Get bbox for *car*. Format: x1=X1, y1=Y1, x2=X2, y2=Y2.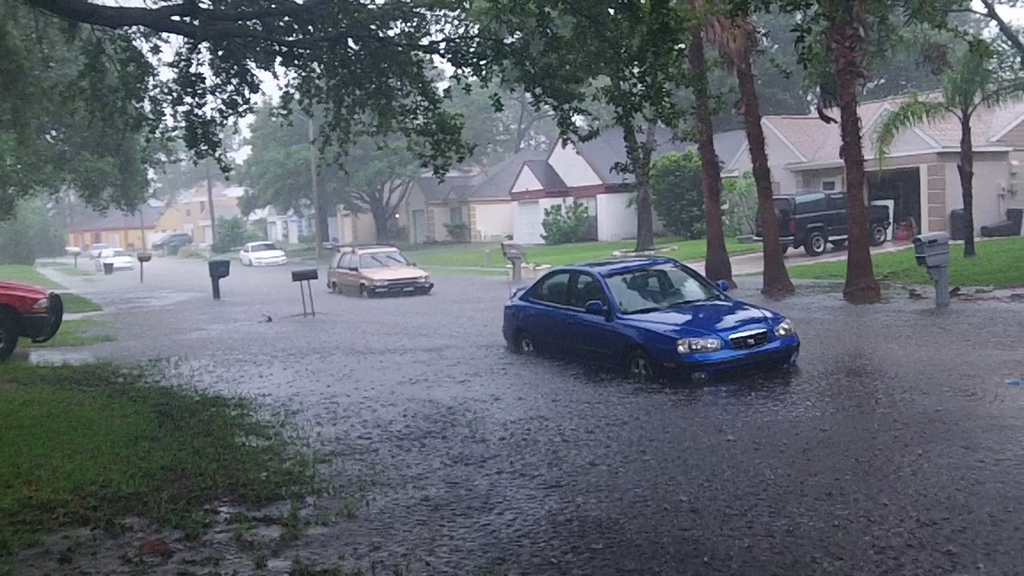
x1=102, y1=248, x2=134, y2=274.
